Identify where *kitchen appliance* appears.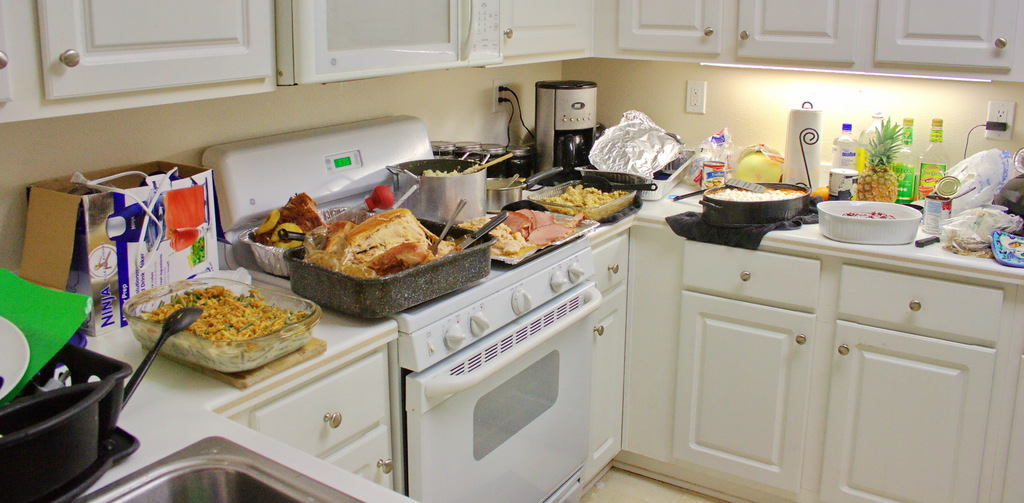
Appears at region(814, 195, 928, 246).
